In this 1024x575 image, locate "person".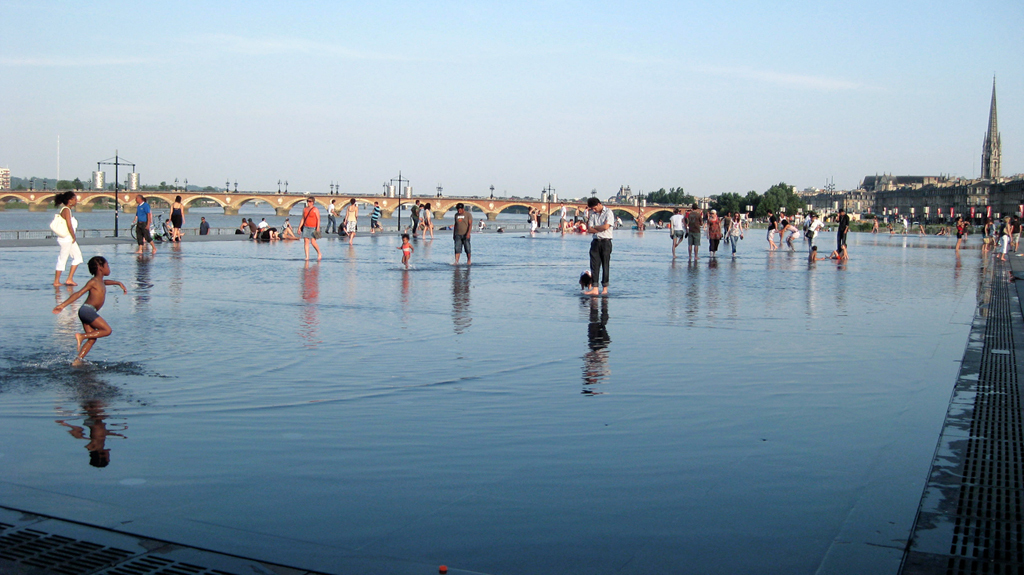
Bounding box: locate(573, 205, 579, 223).
